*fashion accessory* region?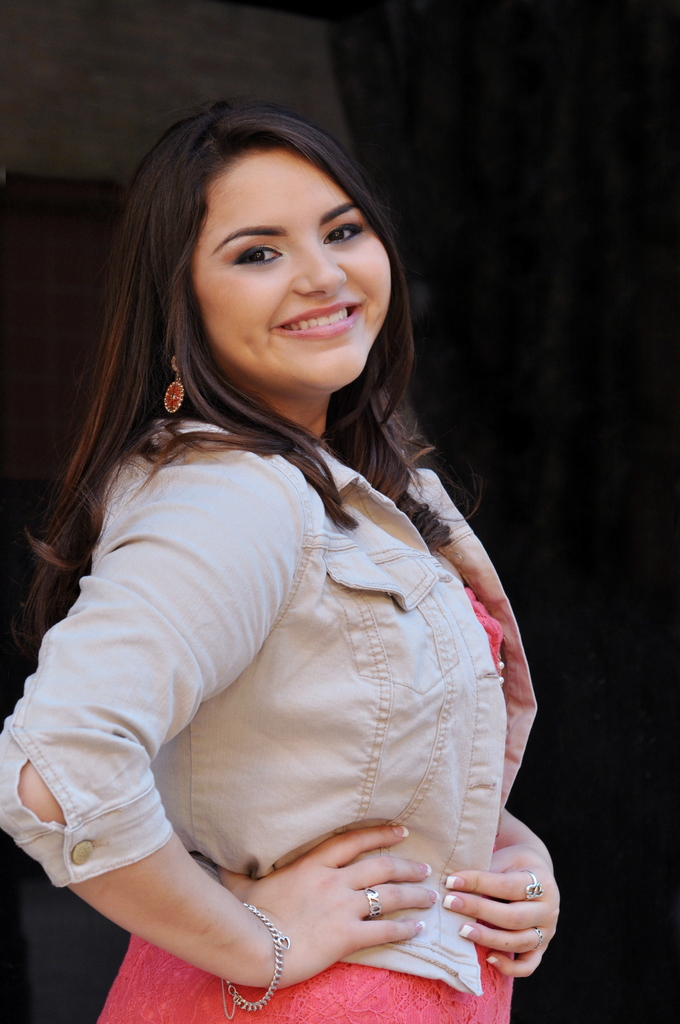
BBox(366, 888, 383, 923)
